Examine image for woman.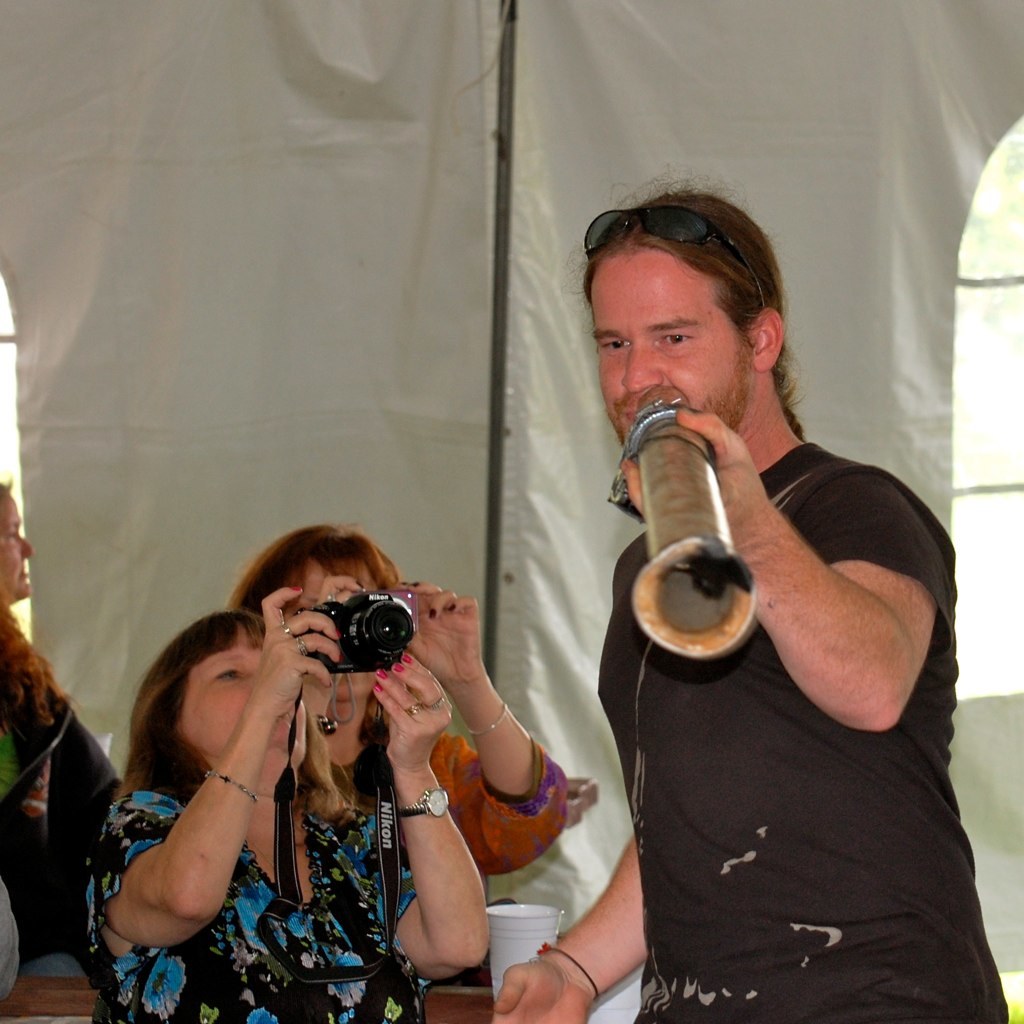
Examination result: box=[77, 577, 494, 1023].
